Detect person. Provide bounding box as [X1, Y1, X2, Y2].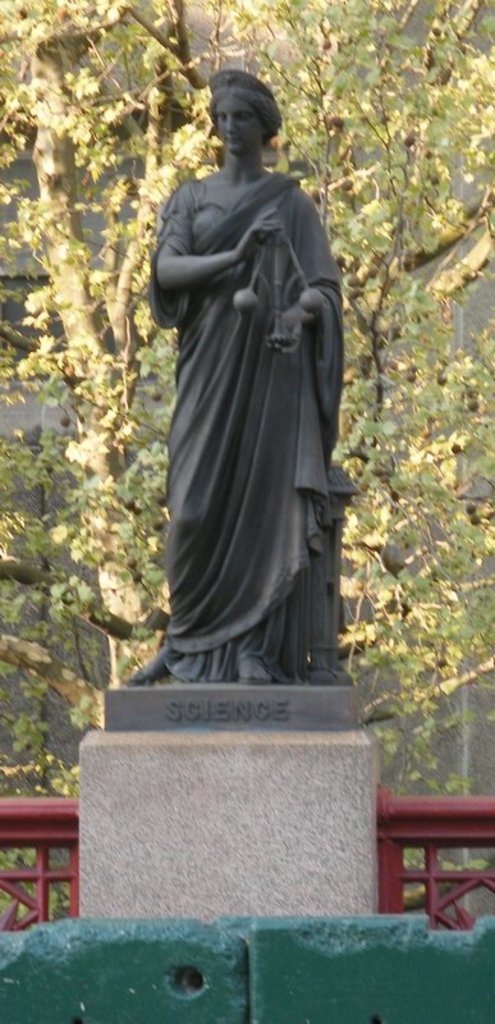
[139, 65, 358, 692].
